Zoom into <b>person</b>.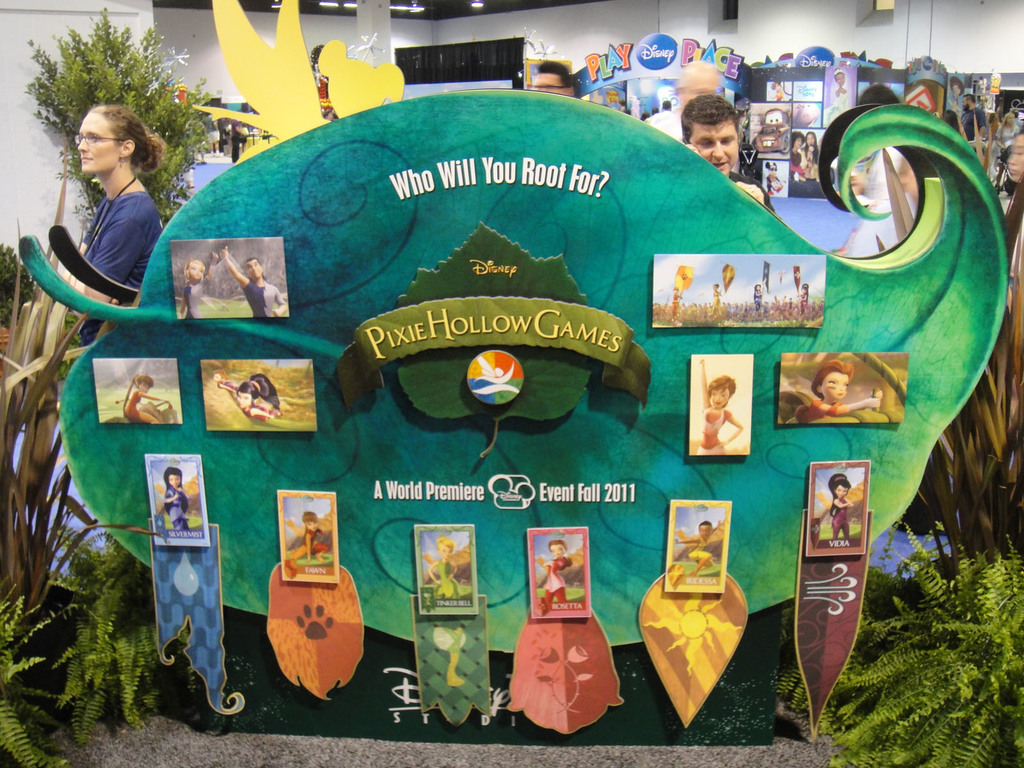
Zoom target: 535 538 584 608.
